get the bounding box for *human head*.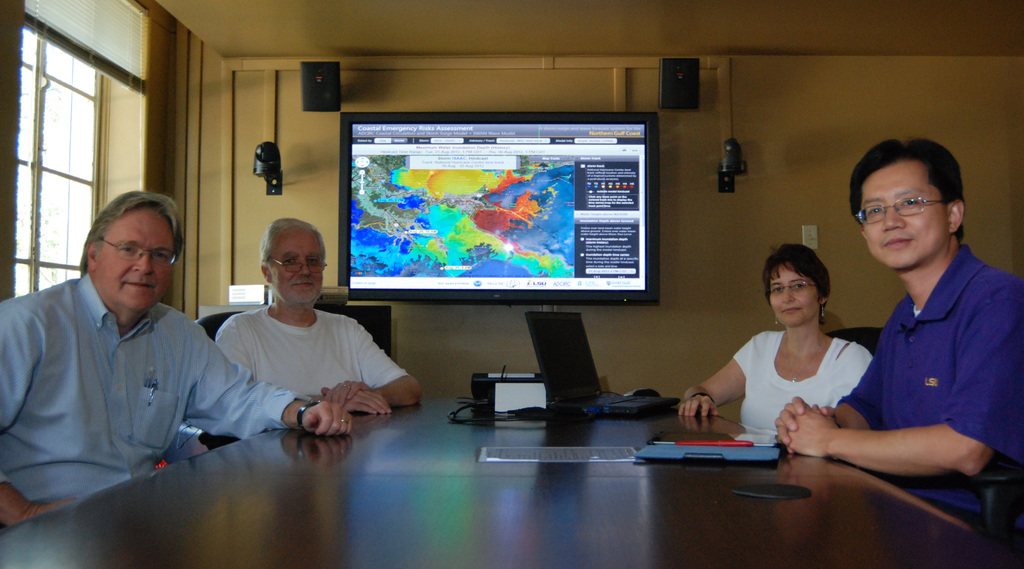
x1=762 y1=244 x2=831 y2=326.
